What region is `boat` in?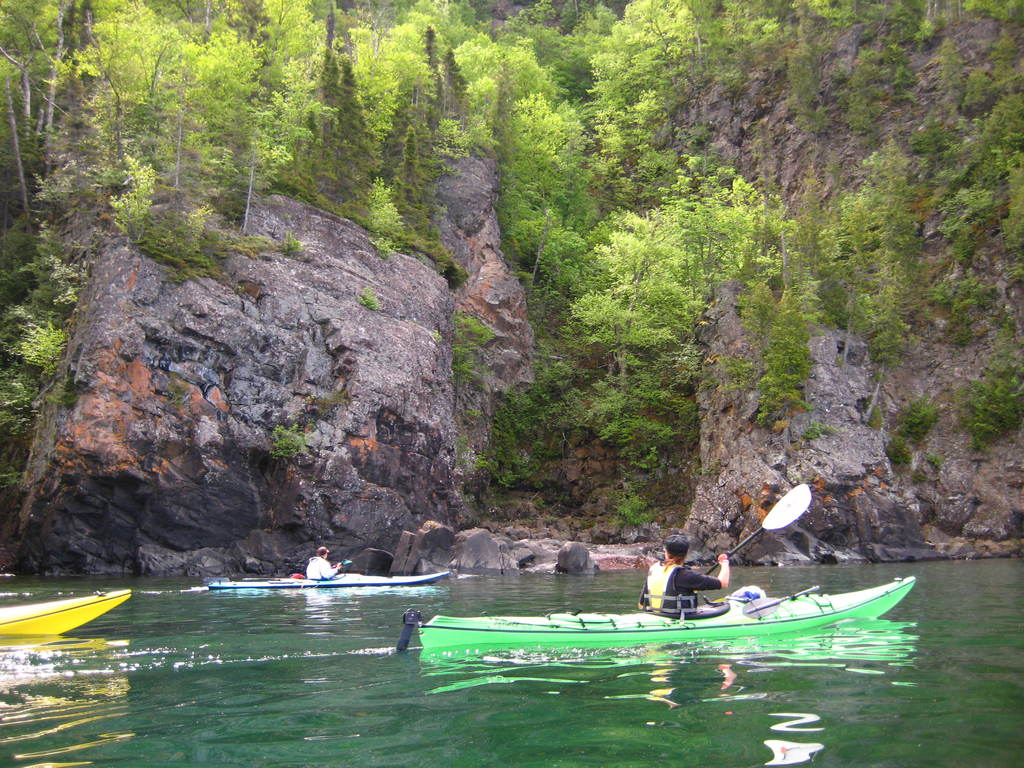
bbox=(199, 552, 456, 589).
